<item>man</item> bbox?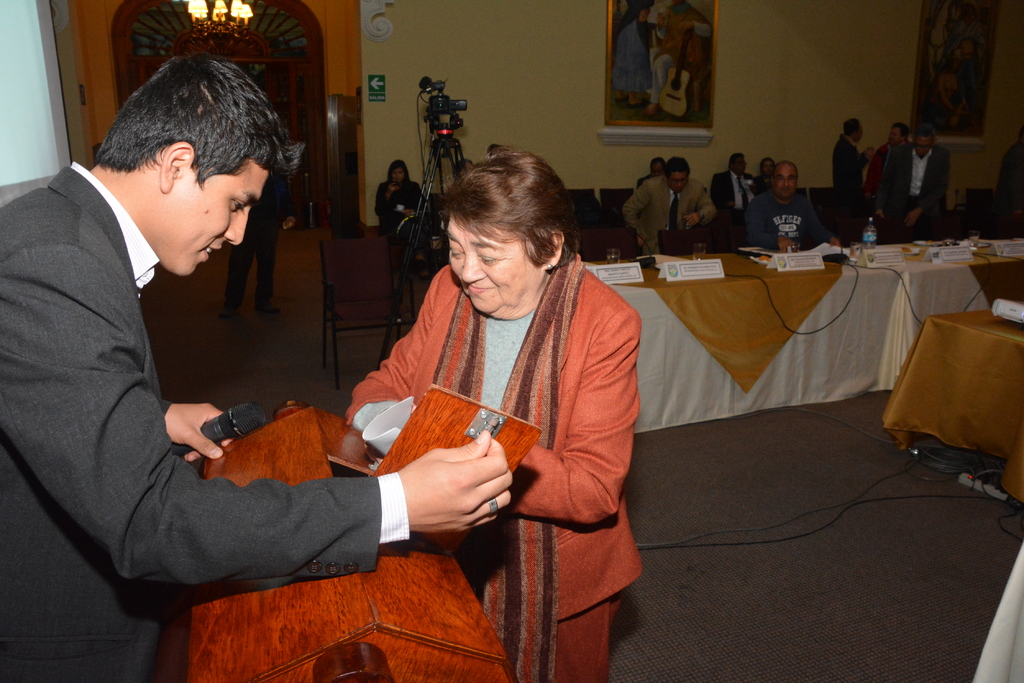
region(745, 160, 844, 254)
